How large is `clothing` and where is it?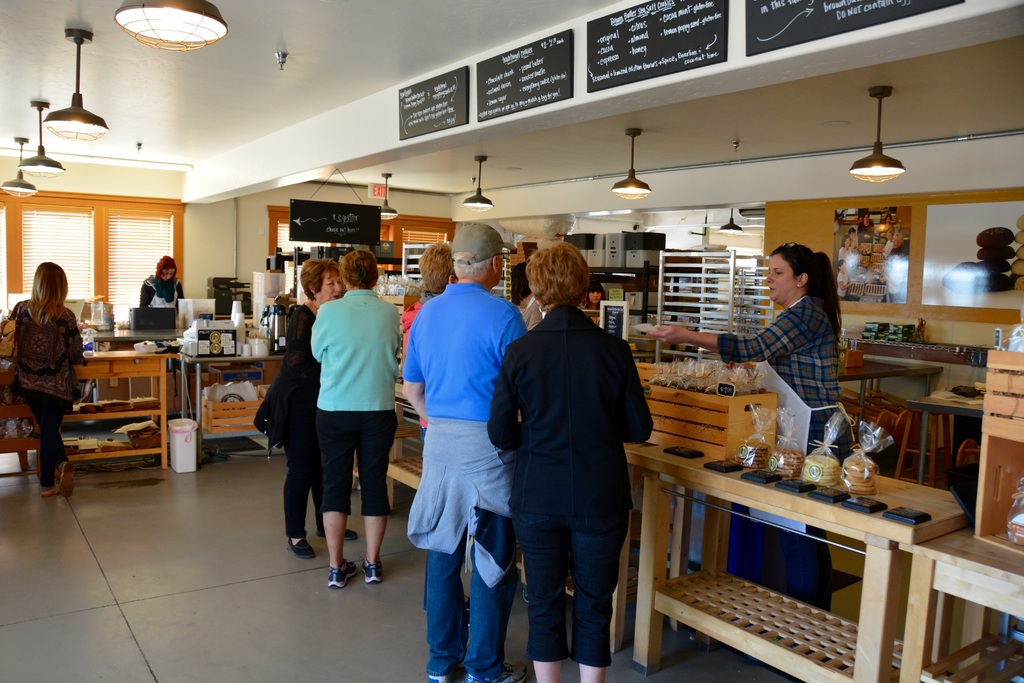
Bounding box: region(486, 306, 657, 659).
